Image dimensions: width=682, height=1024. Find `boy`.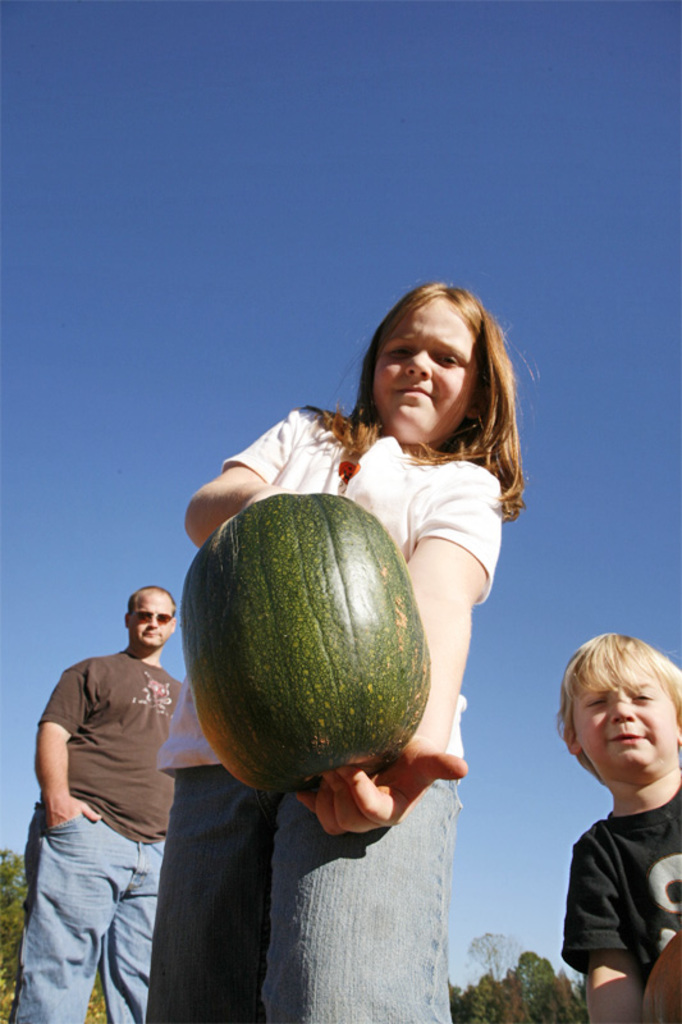
<region>554, 626, 681, 1023</region>.
